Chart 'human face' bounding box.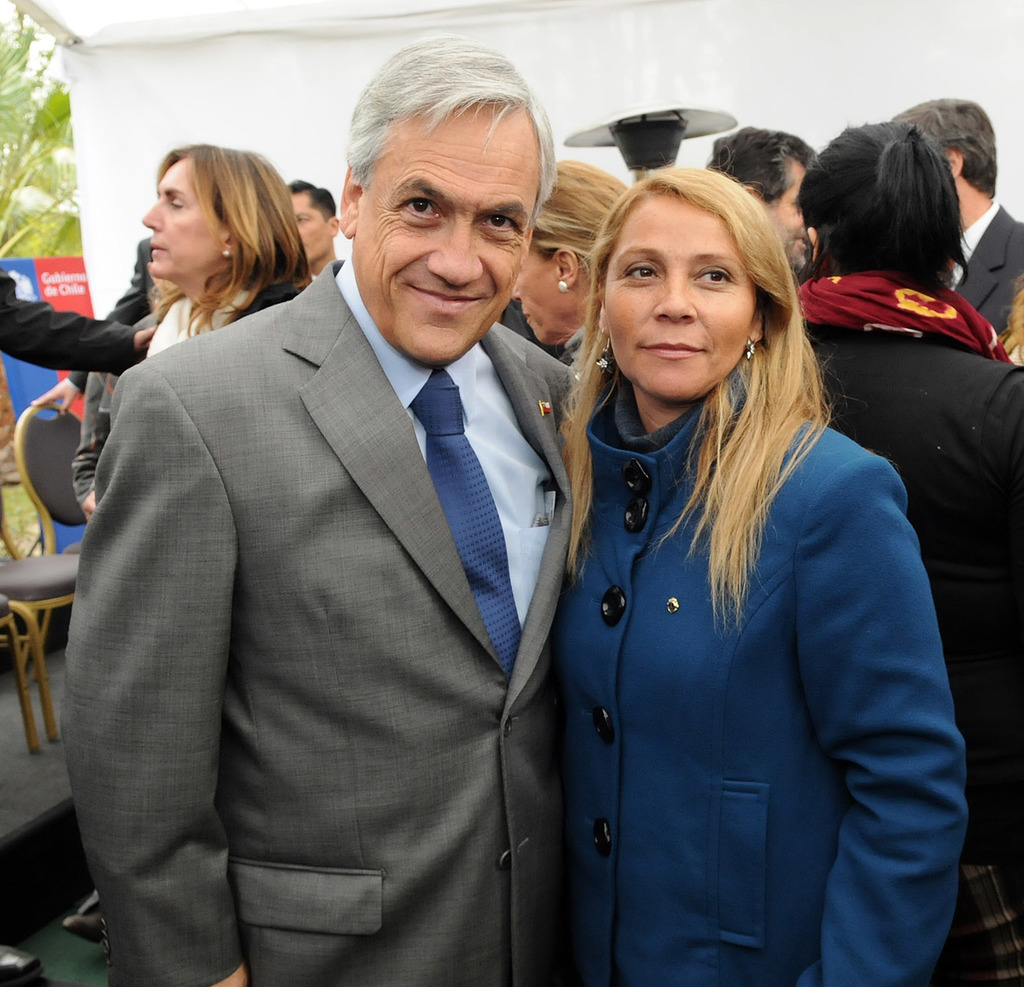
Charted: 286/193/334/262.
